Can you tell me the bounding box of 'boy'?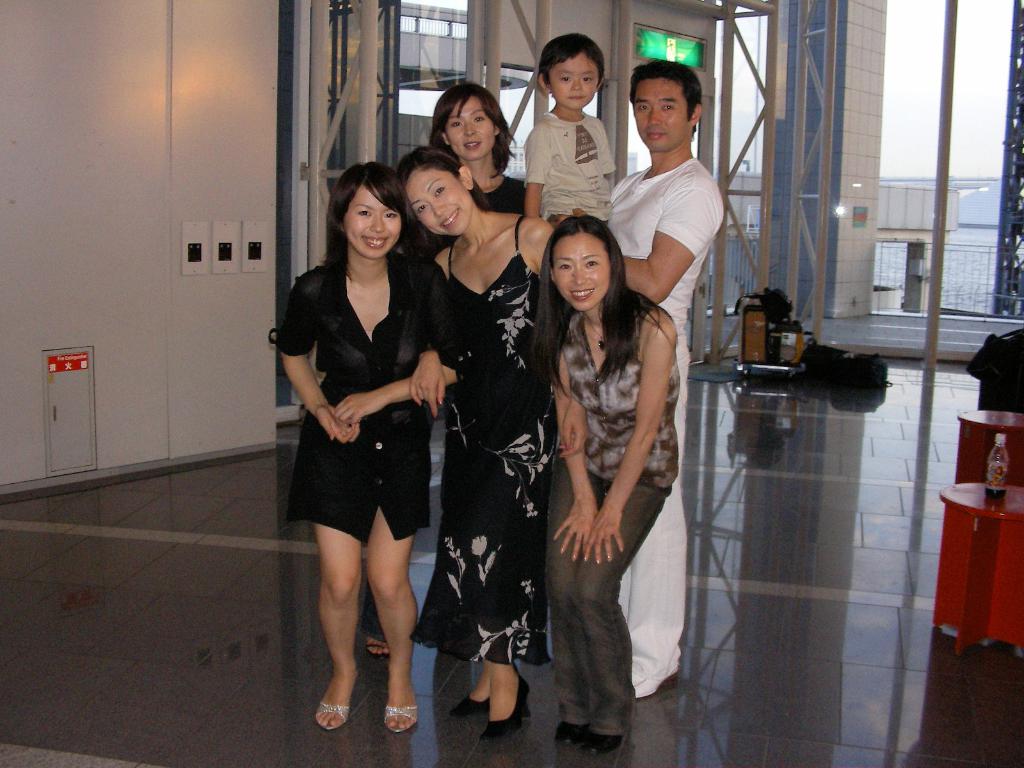
511 36 615 214.
